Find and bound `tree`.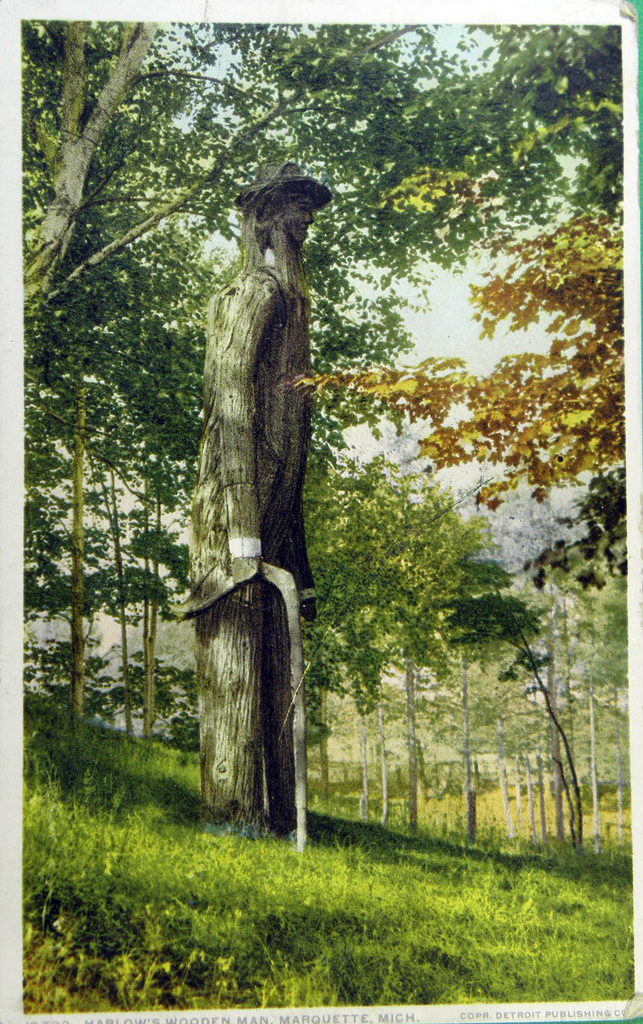
Bound: rect(4, 328, 133, 719).
